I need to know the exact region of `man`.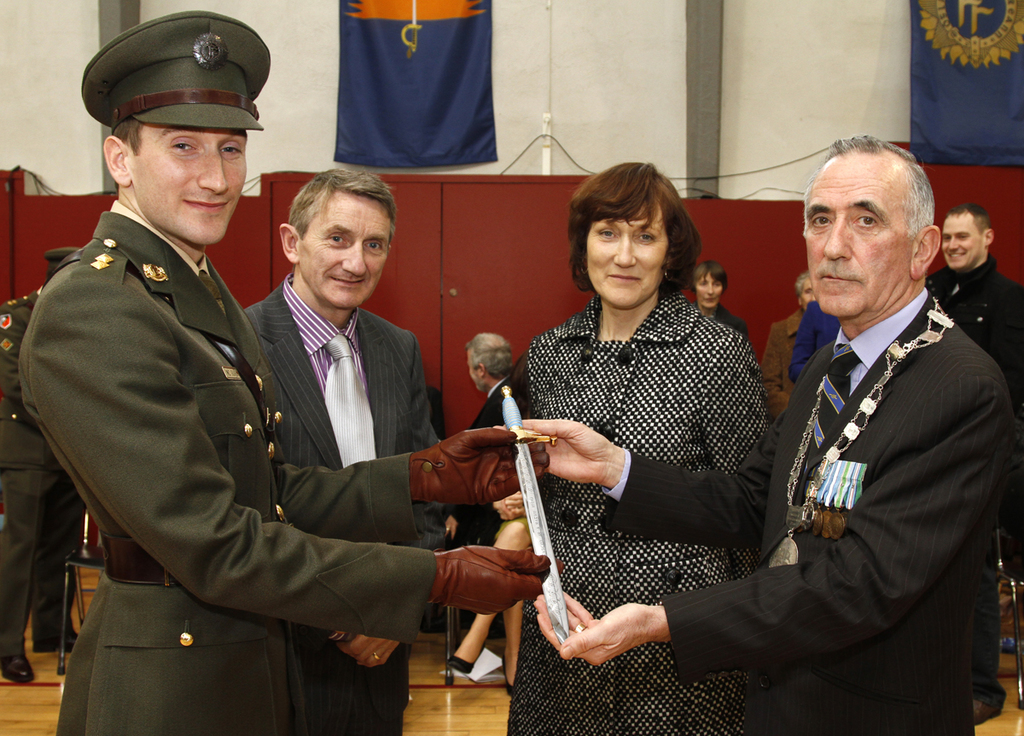
Region: (x1=25, y1=16, x2=562, y2=729).
